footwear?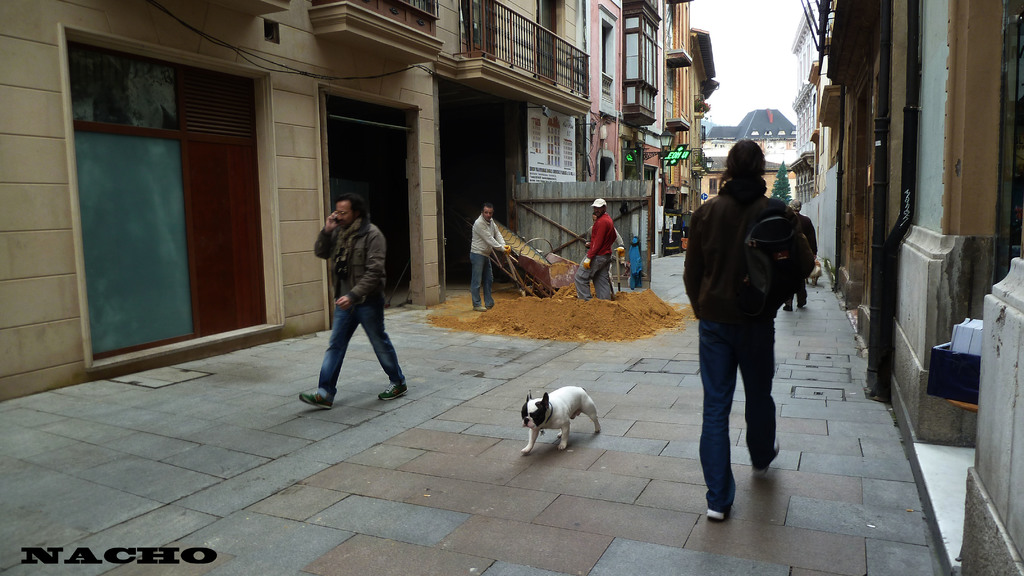
bbox(705, 495, 724, 525)
